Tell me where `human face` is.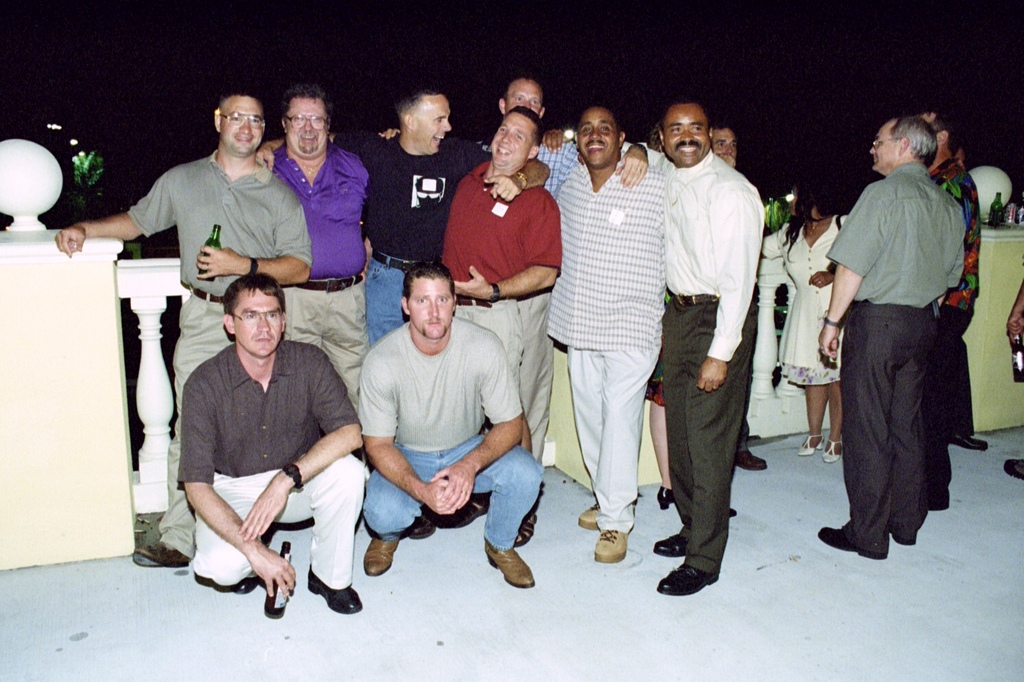
`human face` is at locate(574, 105, 617, 164).
